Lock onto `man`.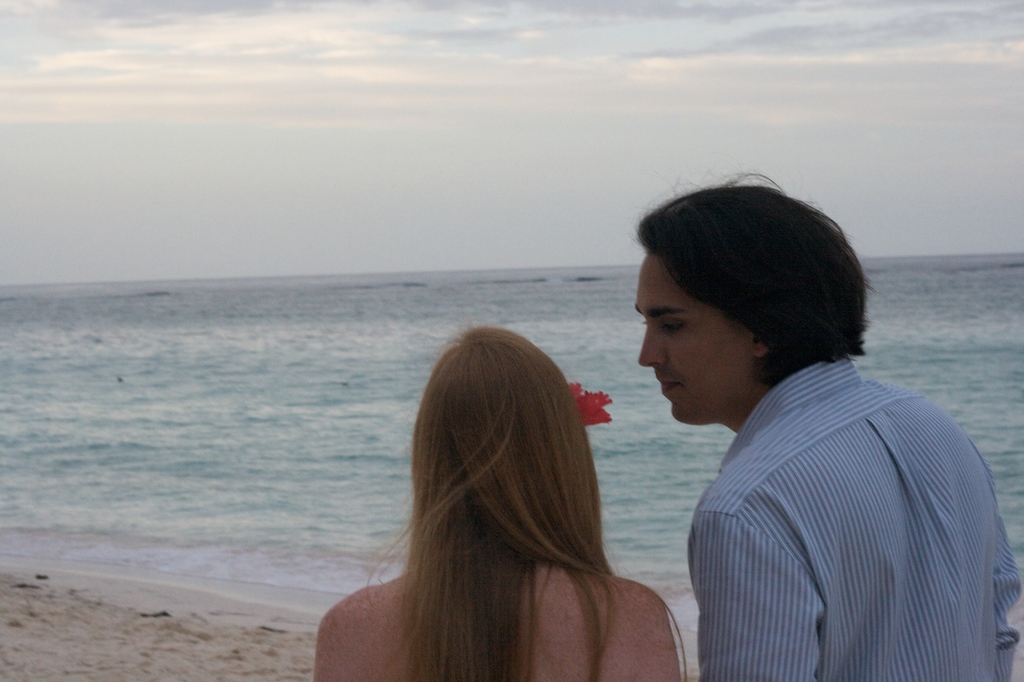
Locked: BBox(632, 164, 1023, 681).
